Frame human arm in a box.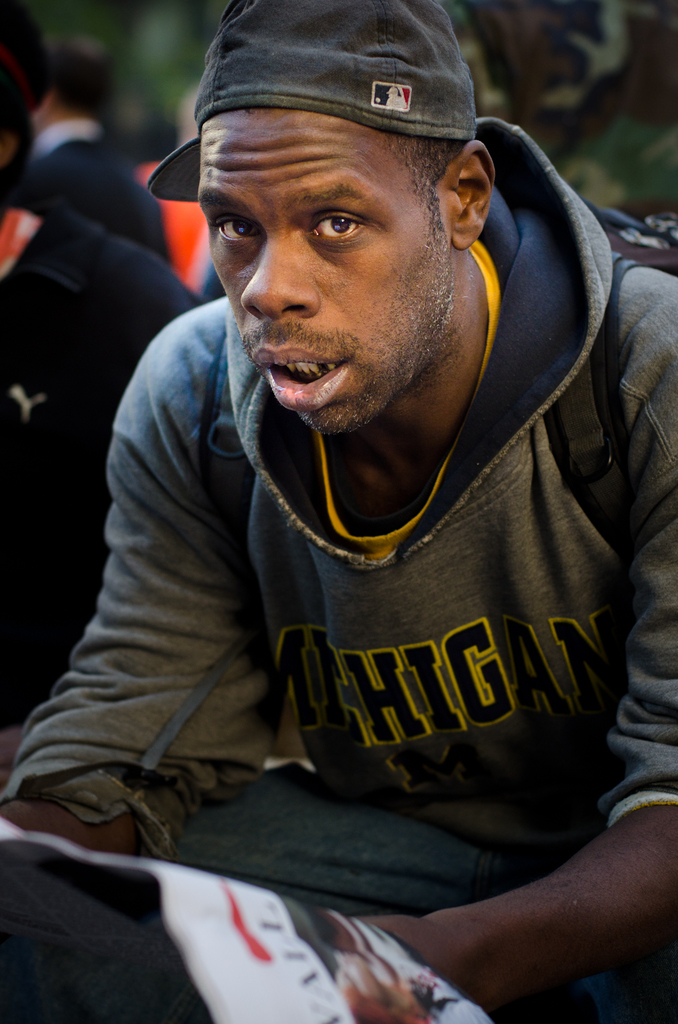
{"x1": 0, "y1": 356, "x2": 293, "y2": 867}.
